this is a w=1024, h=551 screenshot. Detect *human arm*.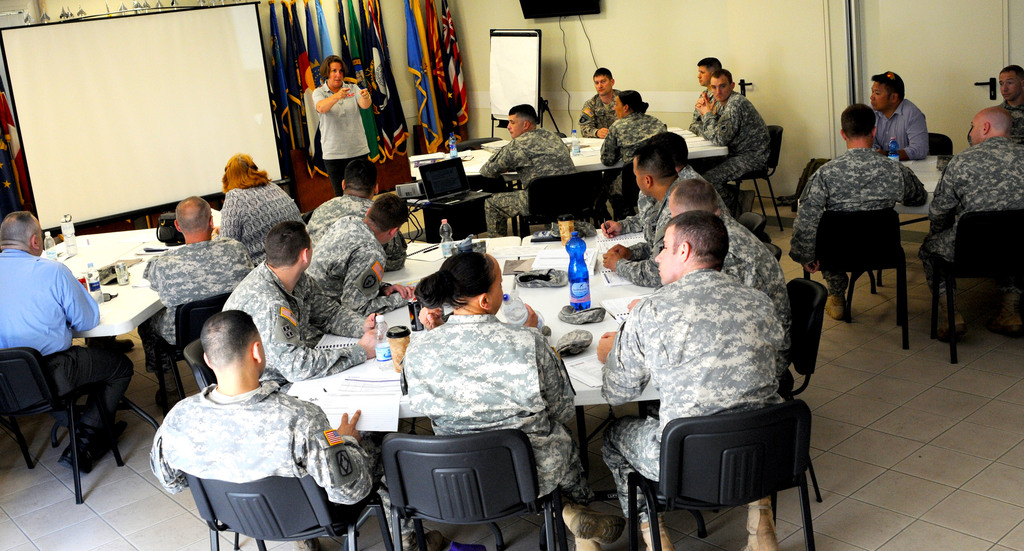
select_region(897, 97, 936, 154).
